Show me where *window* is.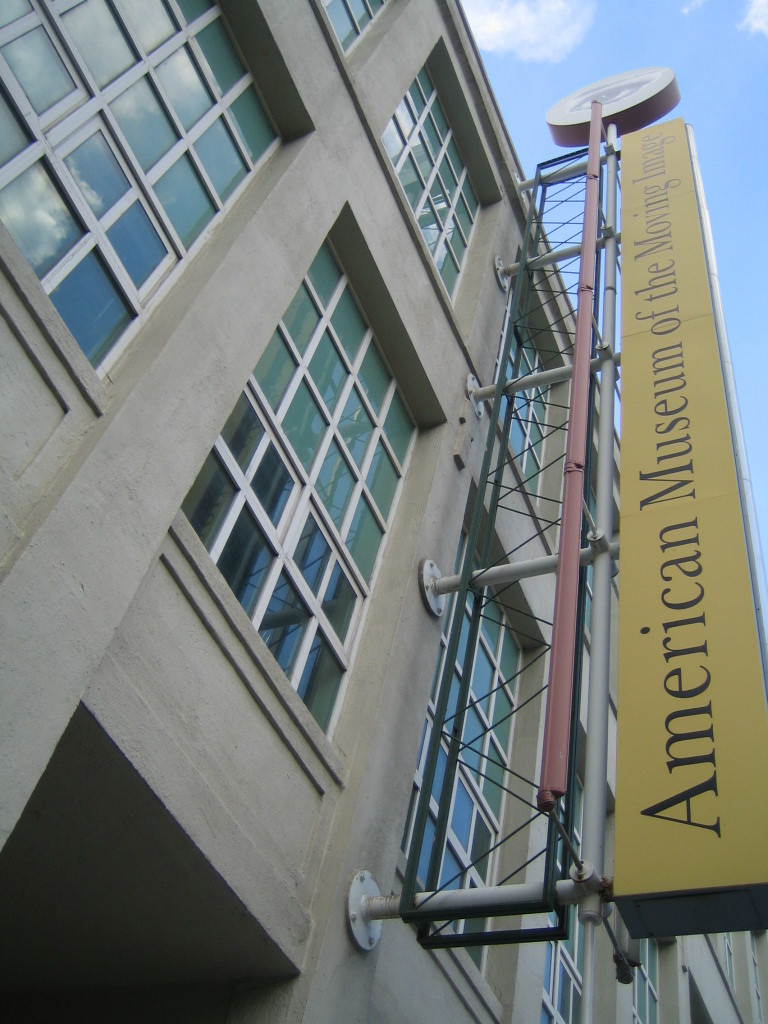
*window* is at region(721, 911, 737, 1001).
